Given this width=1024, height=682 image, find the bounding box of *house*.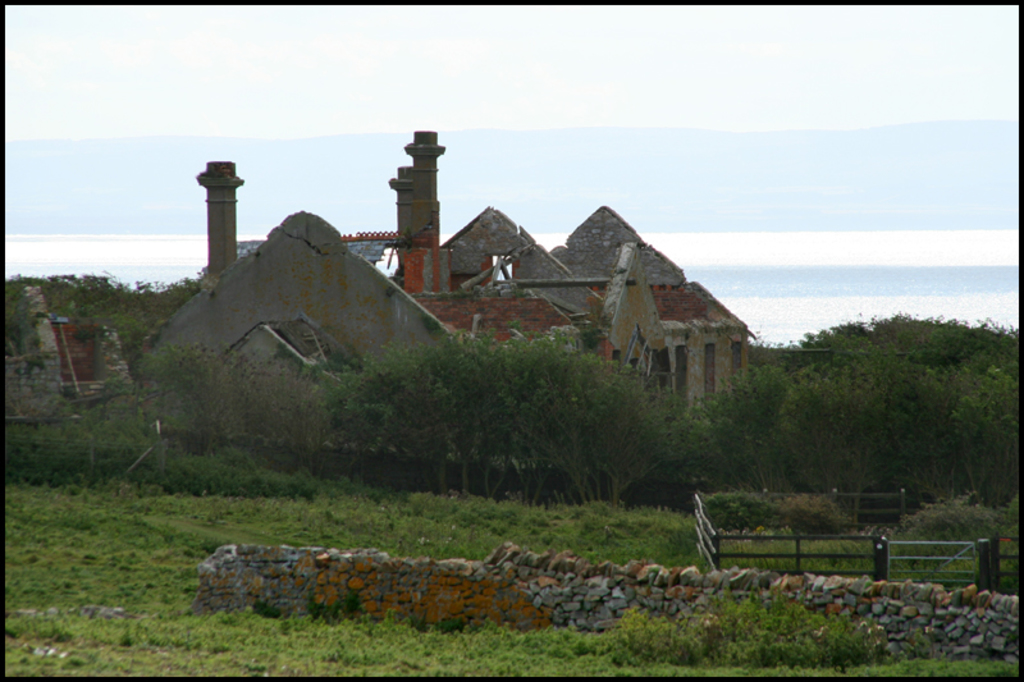
[left=547, top=205, right=754, bottom=422].
